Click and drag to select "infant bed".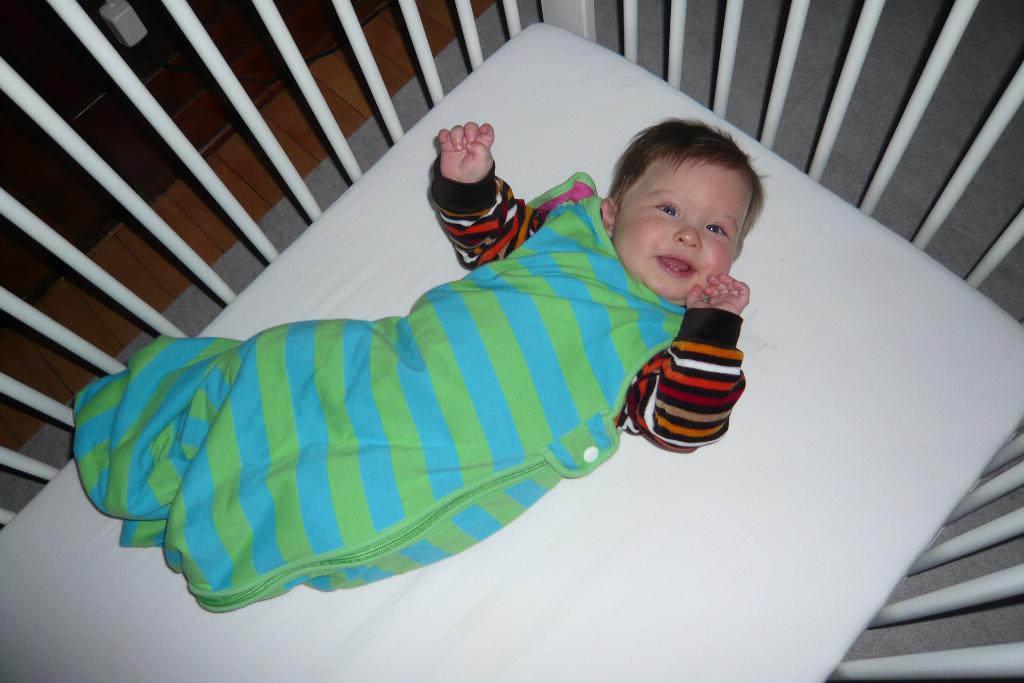
Selection: [0,0,1023,682].
